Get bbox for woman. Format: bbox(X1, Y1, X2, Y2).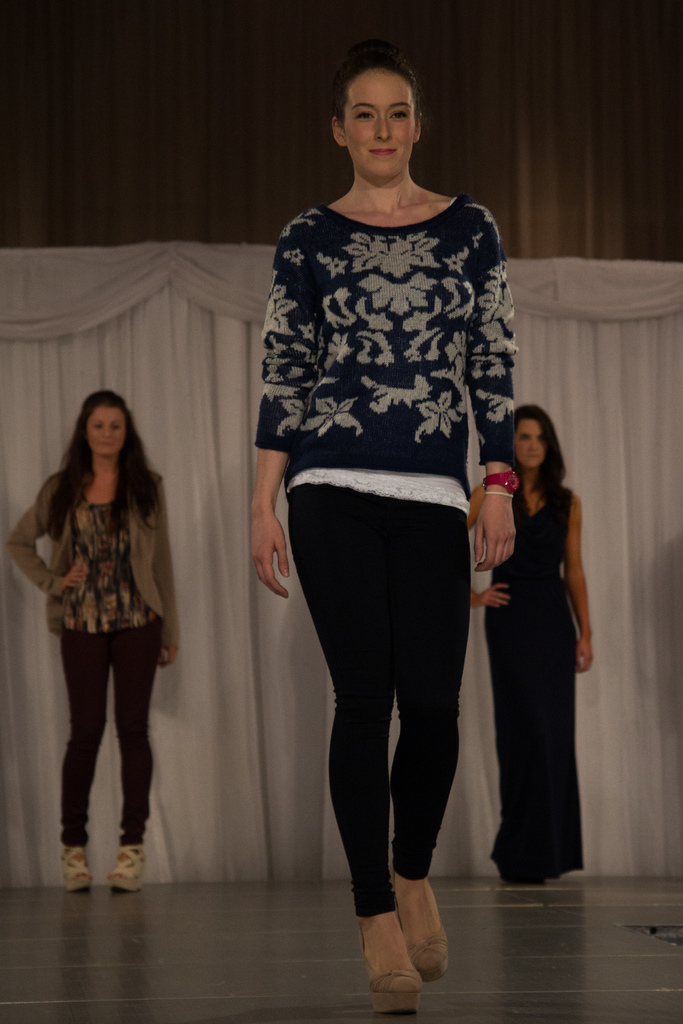
bbox(19, 388, 181, 886).
